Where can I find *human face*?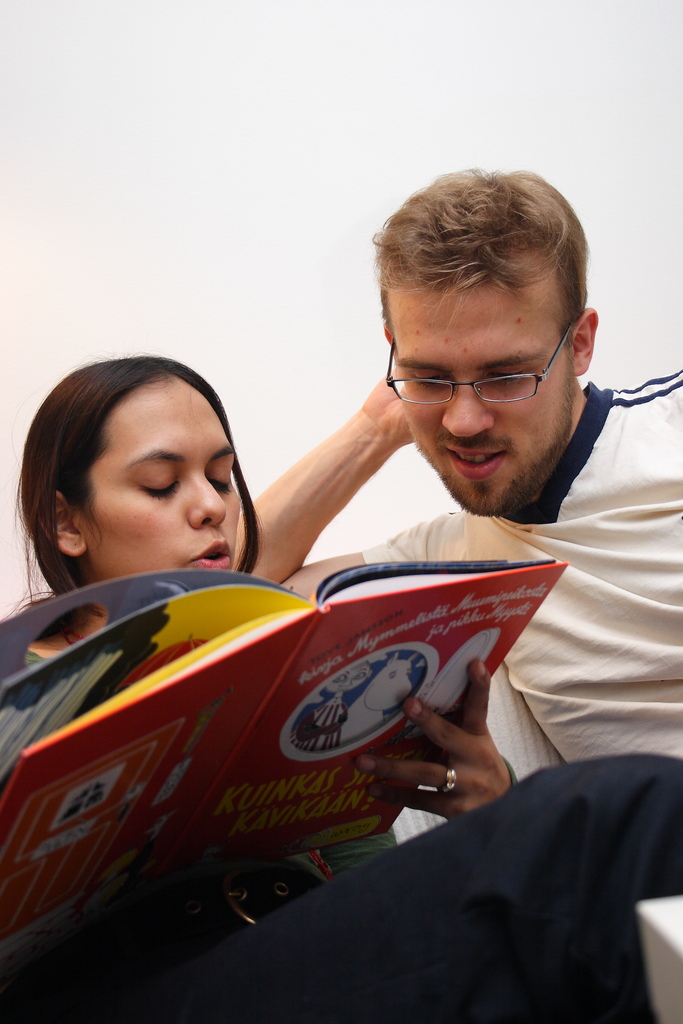
You can find it at crop(81, 376, 239, 579).
